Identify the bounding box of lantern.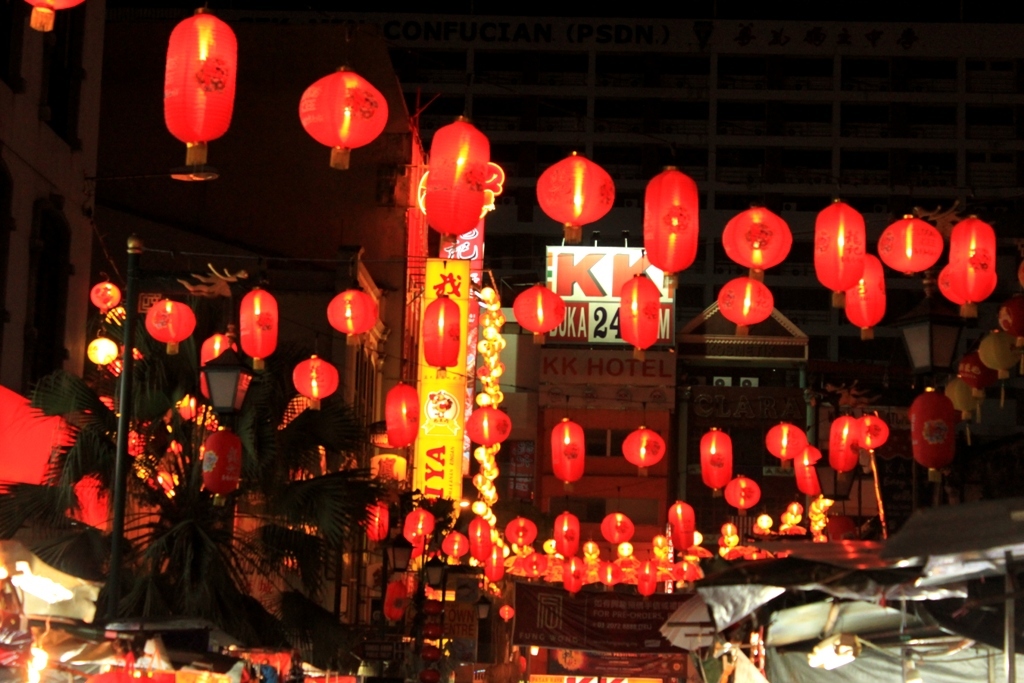
left=537, top=150, right=615, bottom=224.
